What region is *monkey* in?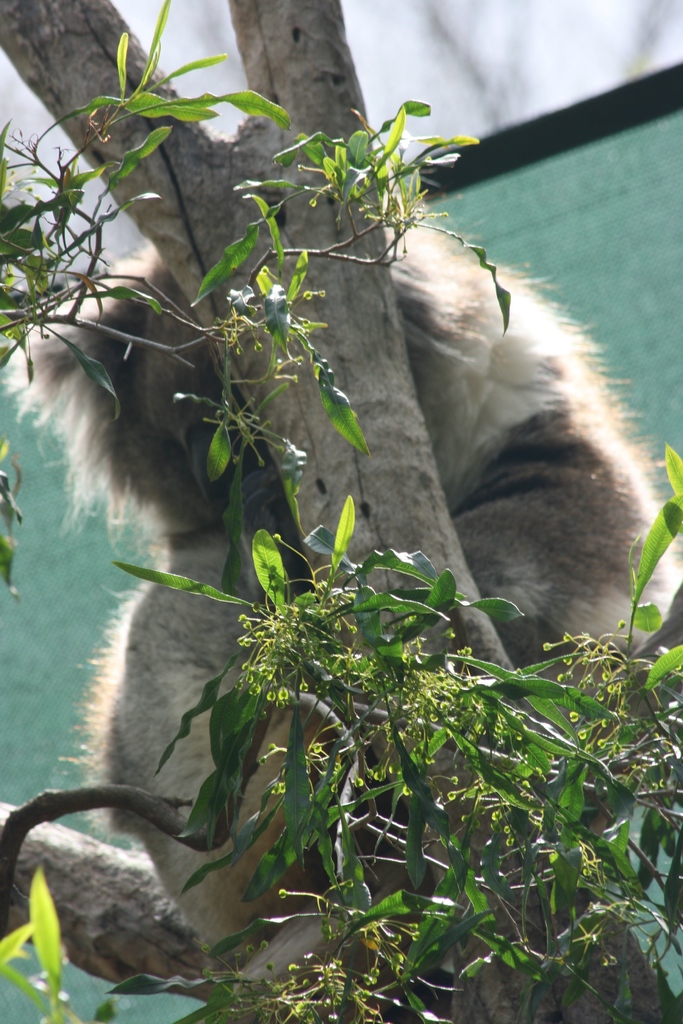
left=12, top=246, right=681, bottom=982.
